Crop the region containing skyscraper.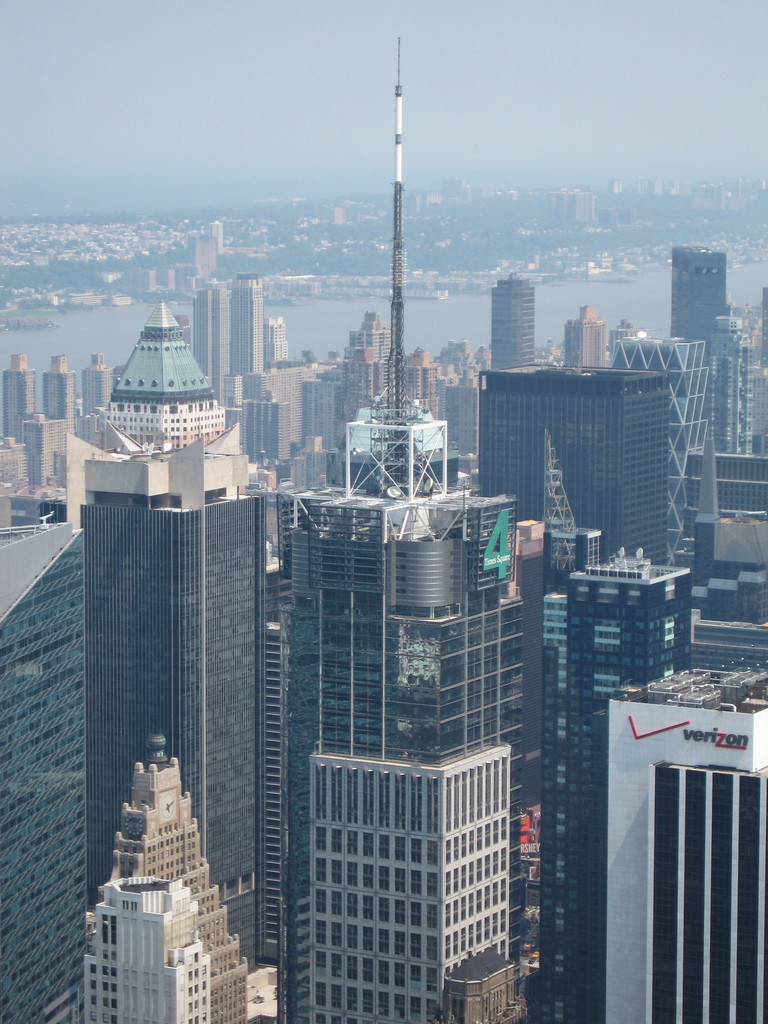
Crop region: box(79, 418, 262, 973).
